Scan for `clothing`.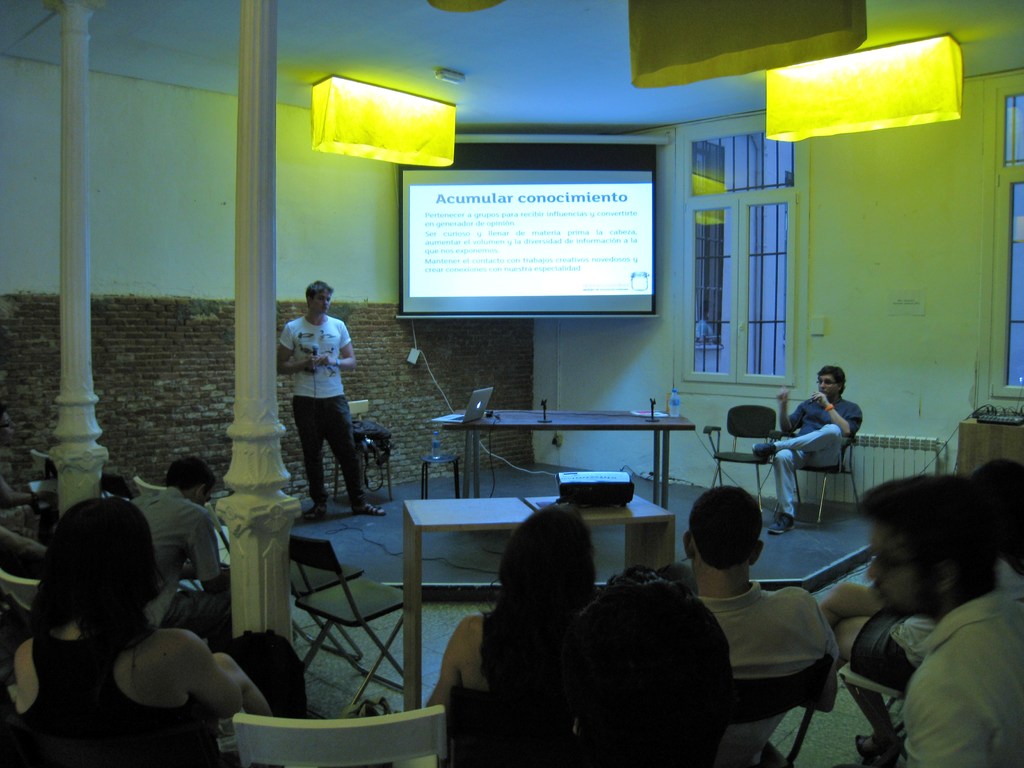
Scan result: (left=131, top=486, right=229, bottom=639).
